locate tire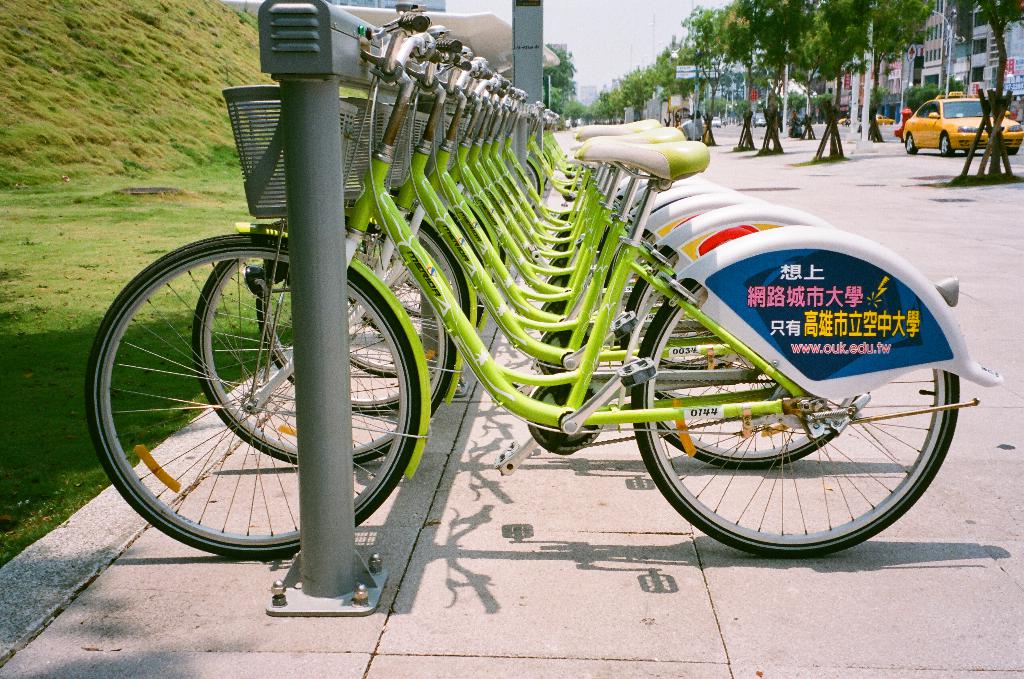
region(286, 209, 476, 376)
